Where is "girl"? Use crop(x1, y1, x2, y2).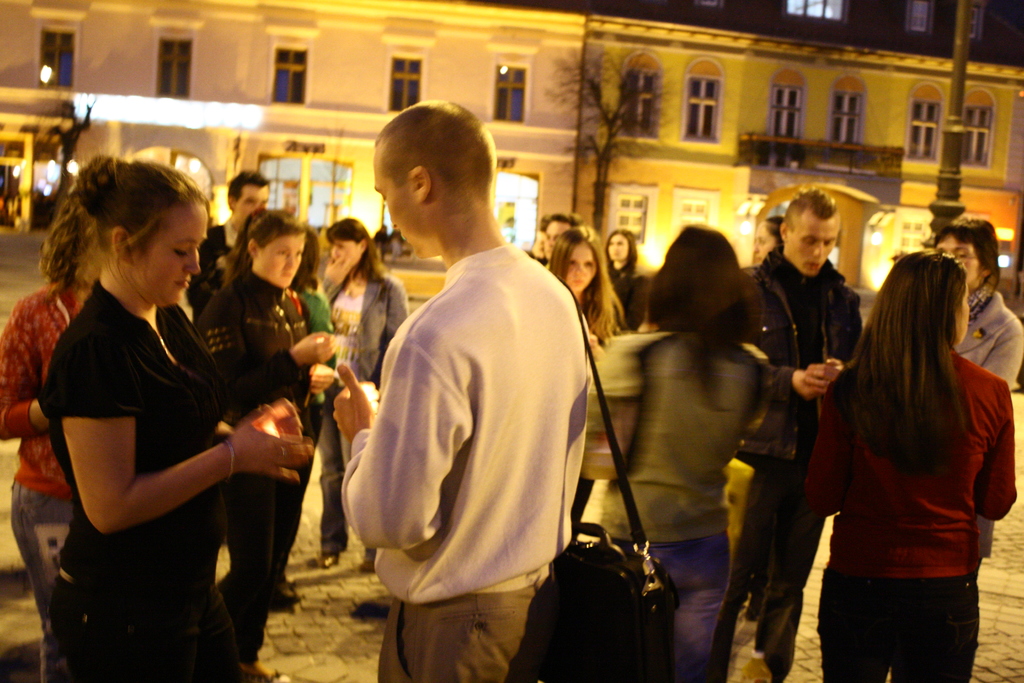
crop(12, 141, 284, 672).
